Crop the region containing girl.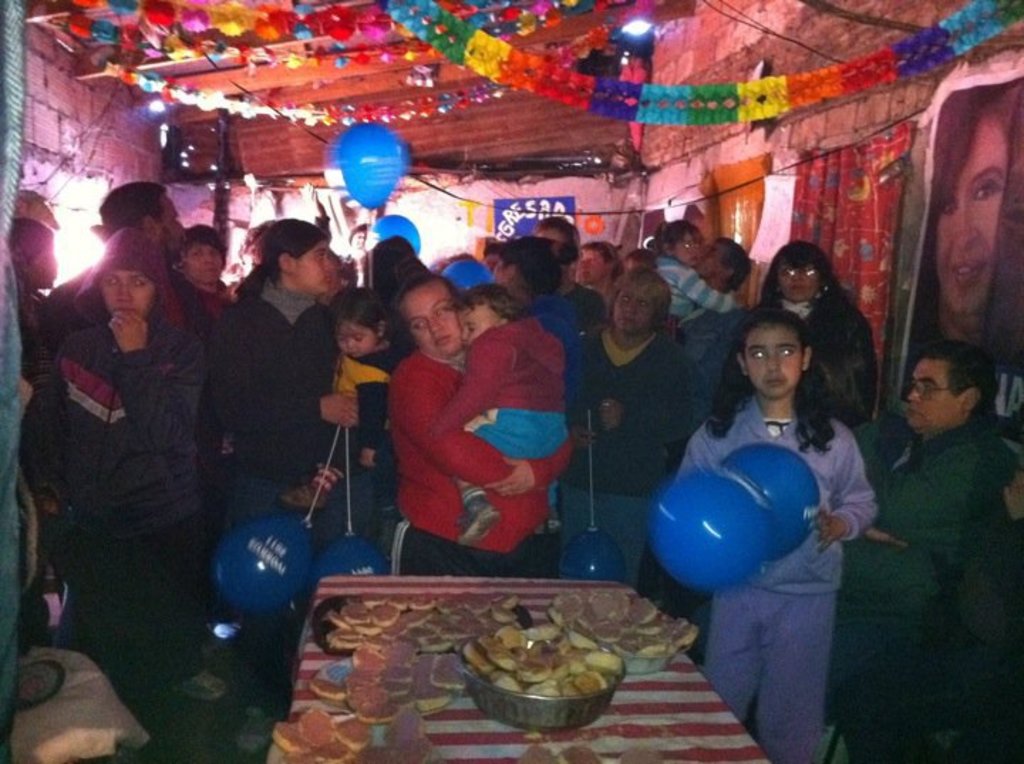
Crop region: 280 282 414 509.
